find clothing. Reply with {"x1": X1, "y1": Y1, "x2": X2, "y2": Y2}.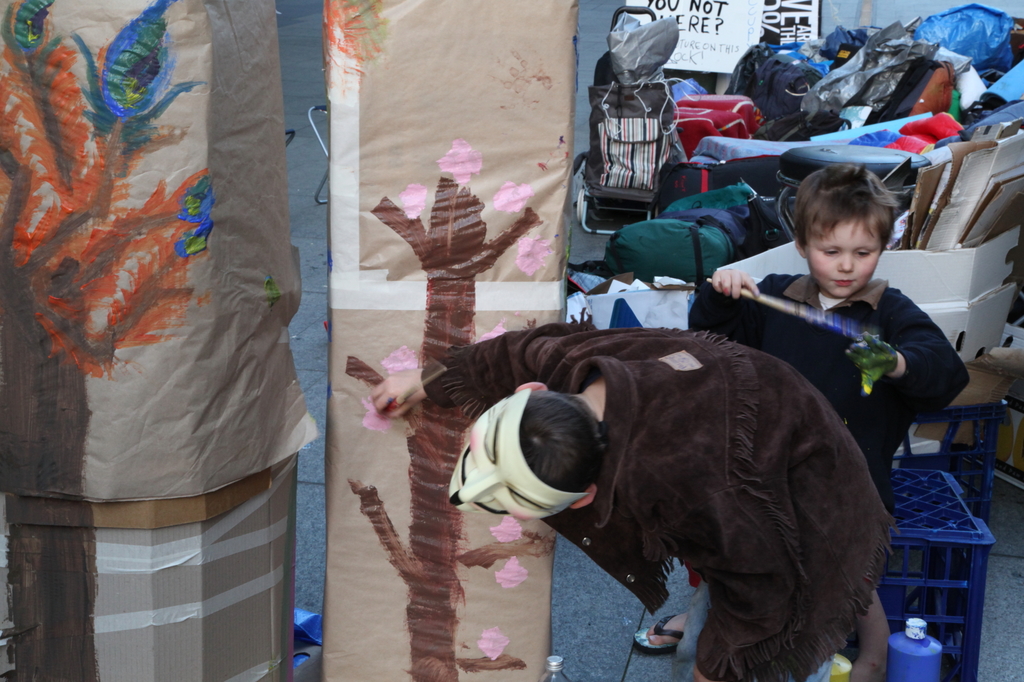
{"x1": 687, "y1": 267, "x2": 970, "y2": 681}.
